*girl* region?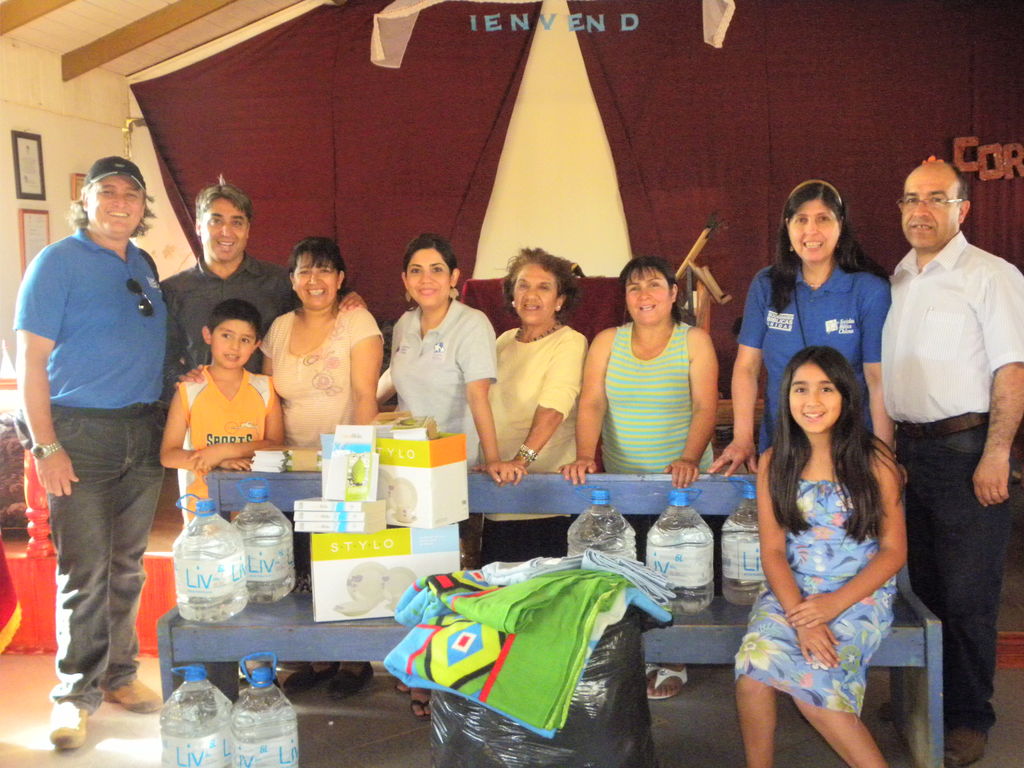
{"x1": 730, "y1": 347, "x2": 909, "y2": 767}
